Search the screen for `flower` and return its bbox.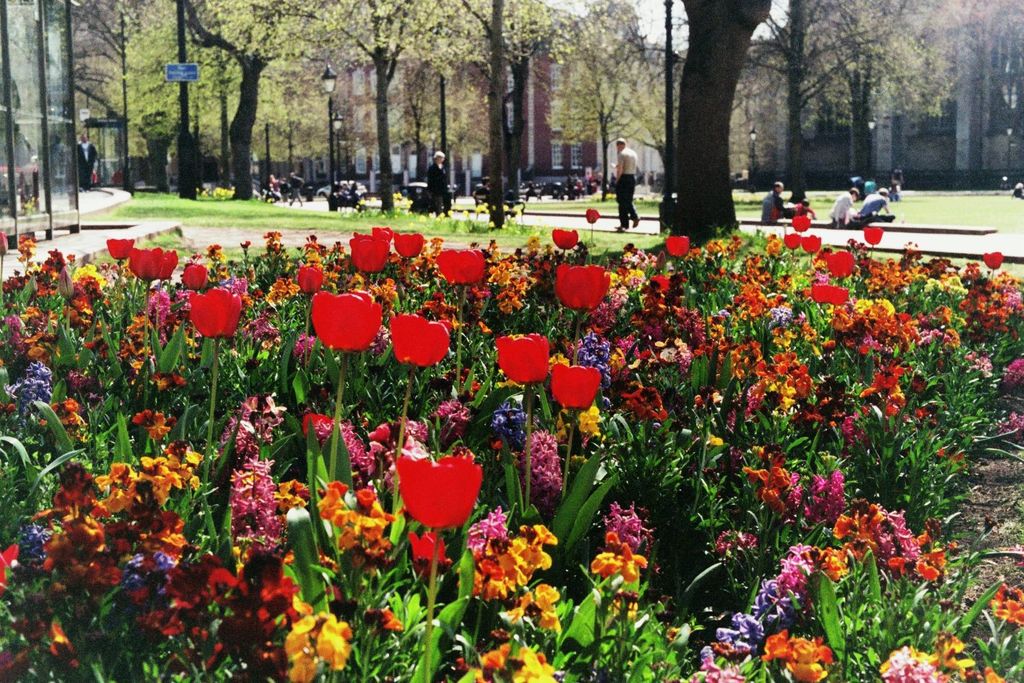
Found: bbox(556, 352, 600, 409).
